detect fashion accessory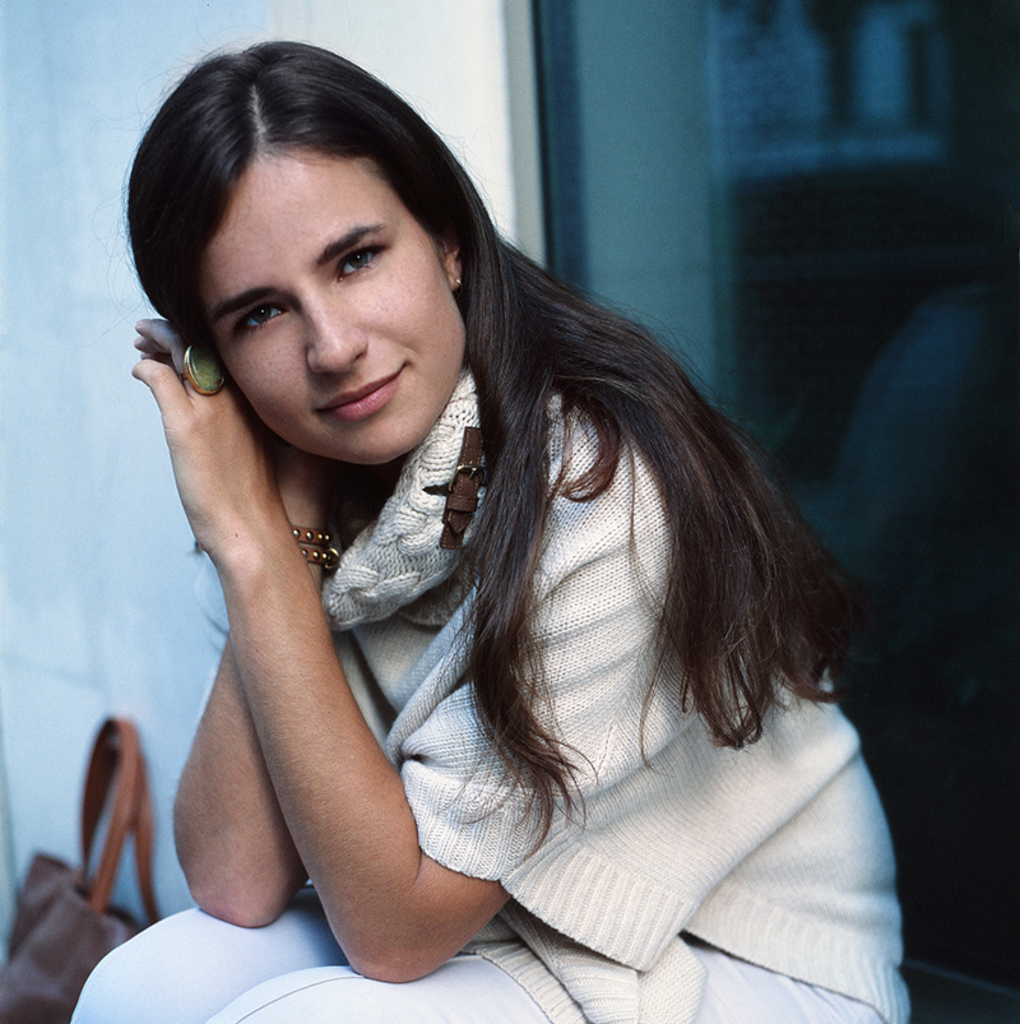
x1=178 y1=342 x2=231 y2=399
